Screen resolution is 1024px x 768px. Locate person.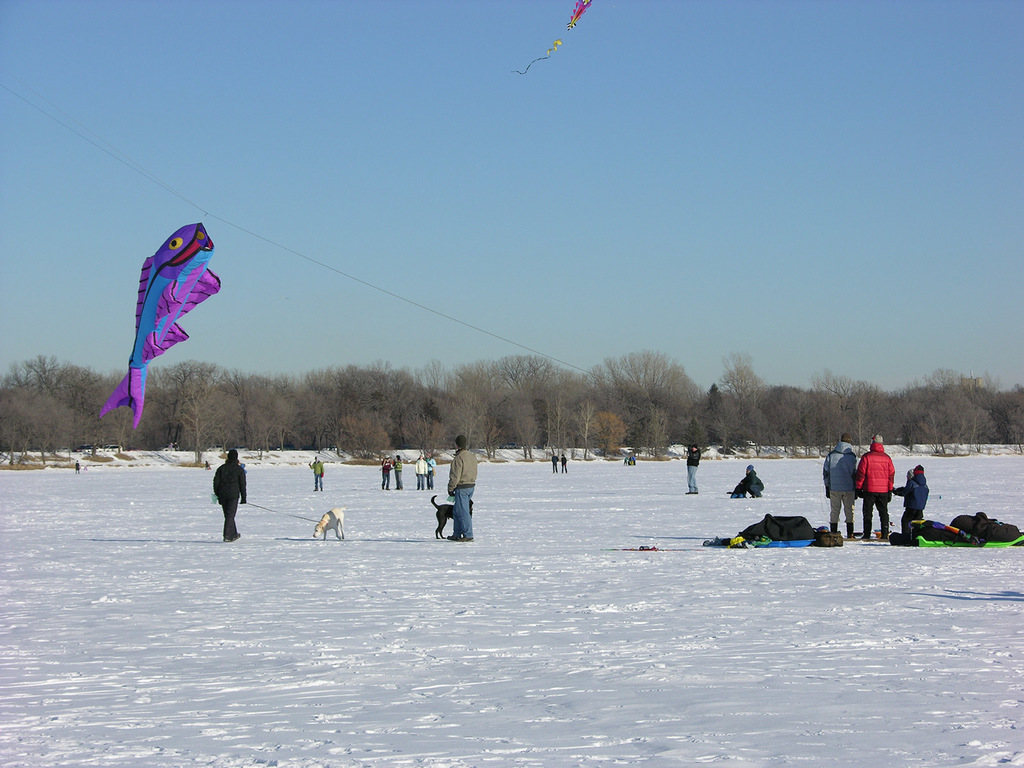
<region>820, 431, 859, 539</region>.
